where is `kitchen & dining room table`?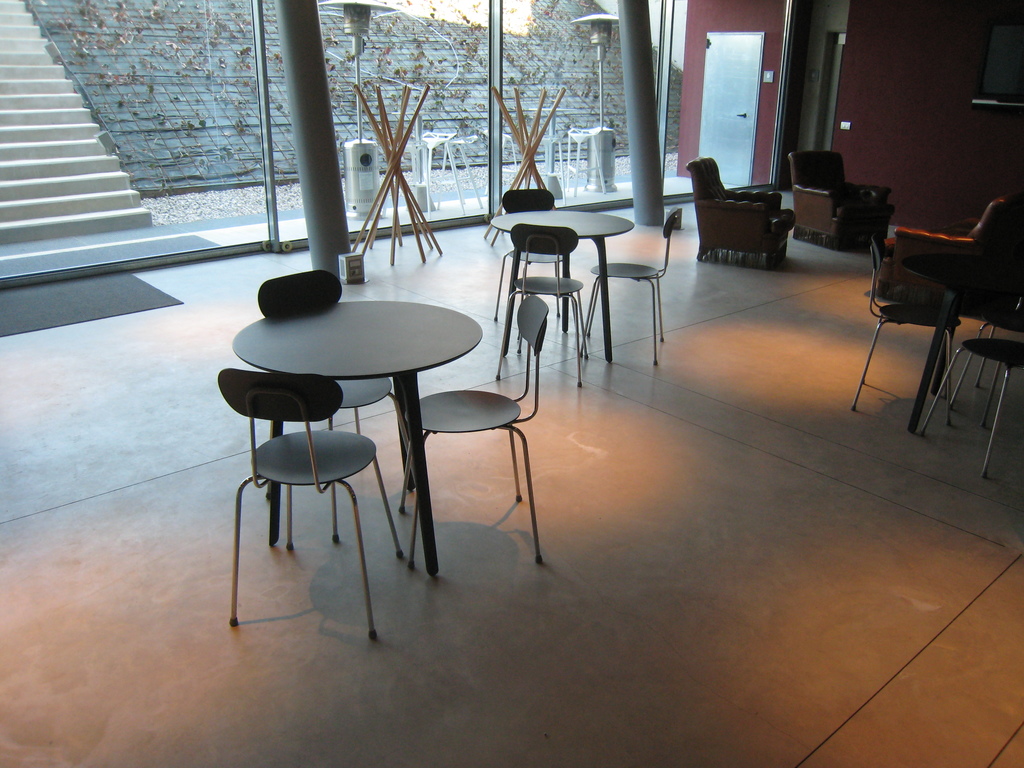
x1=207, y1=248, x2=500, y2=588.
